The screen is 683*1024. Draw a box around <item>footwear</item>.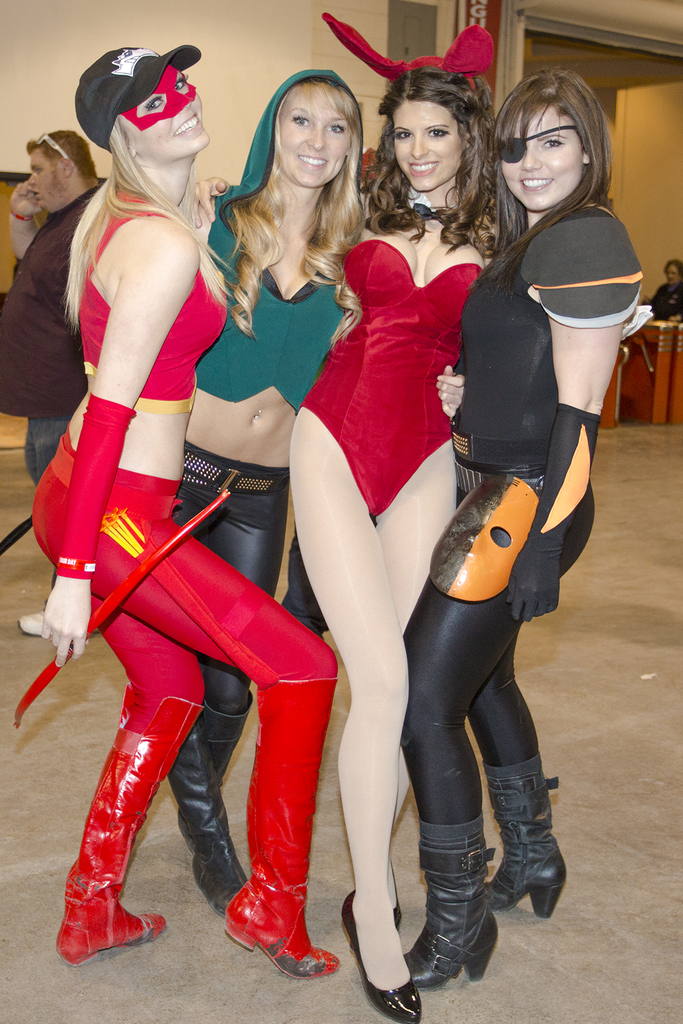
l=341, t=884, r=422, b=1022.
